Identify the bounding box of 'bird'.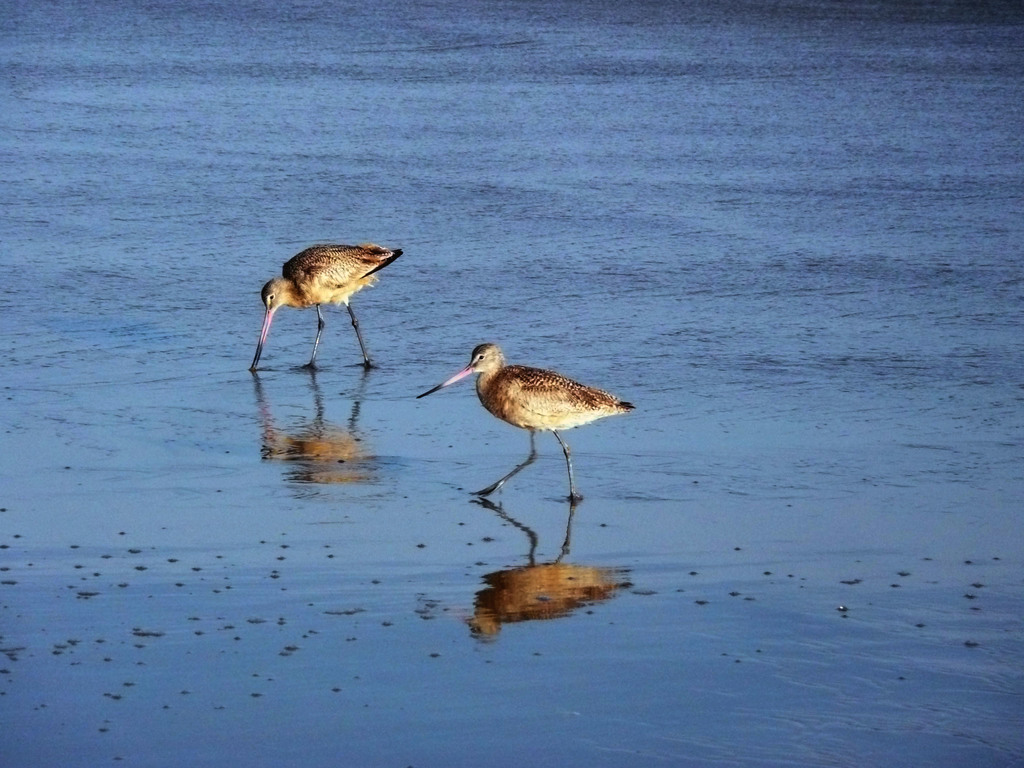
424, 346, 626, 471.
